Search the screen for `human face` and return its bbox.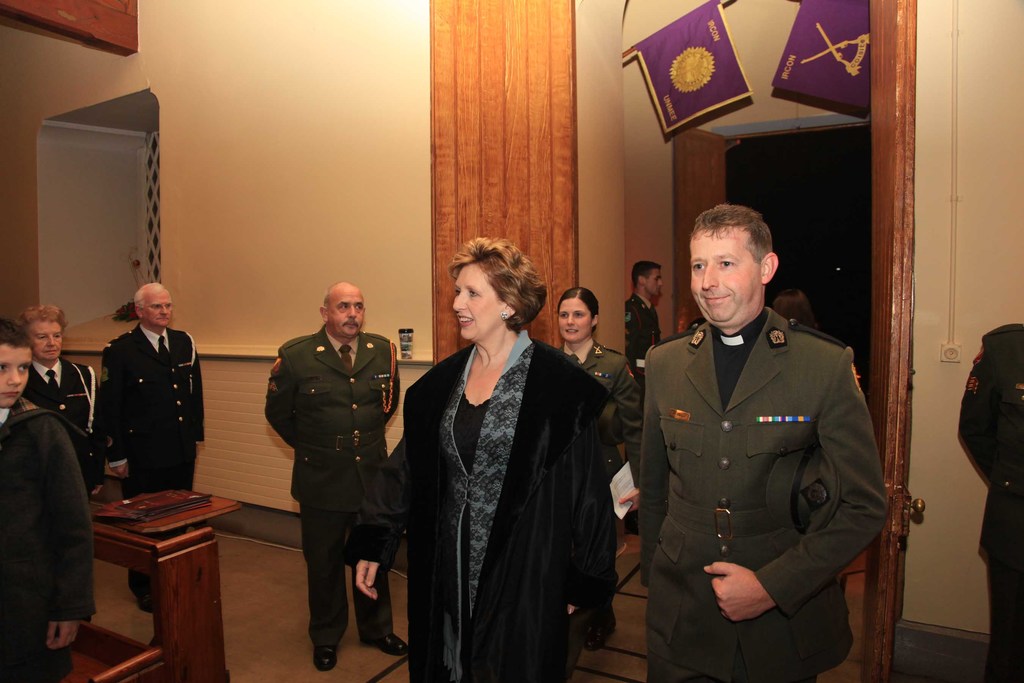
Found: 31/327/63/361.
